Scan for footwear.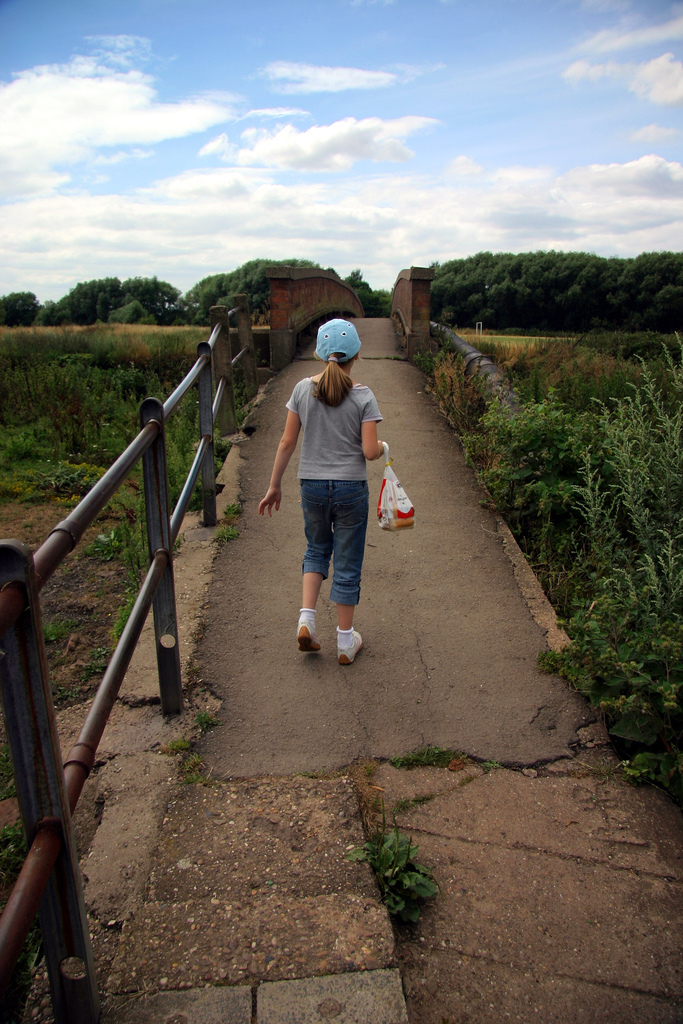
Scan result: {"x1": 294, "y1": 619, "x2": 326, "y2": 653}.
